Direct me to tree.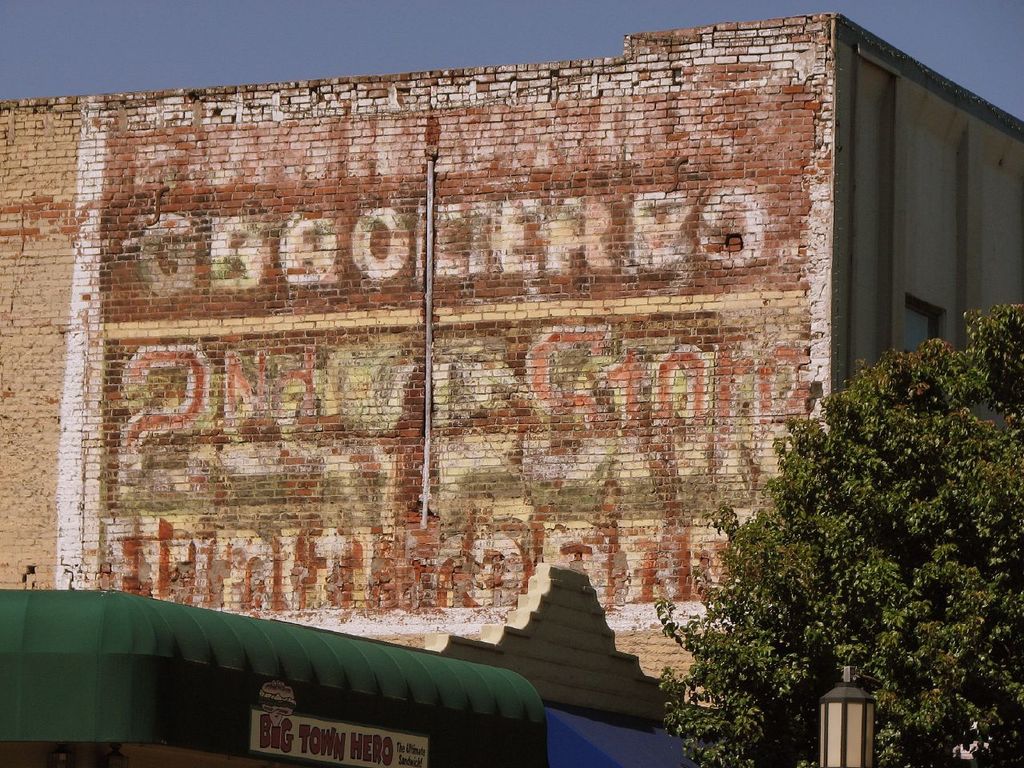
Direction: <bbox>661, 307, 1014, 731</bbox>.
